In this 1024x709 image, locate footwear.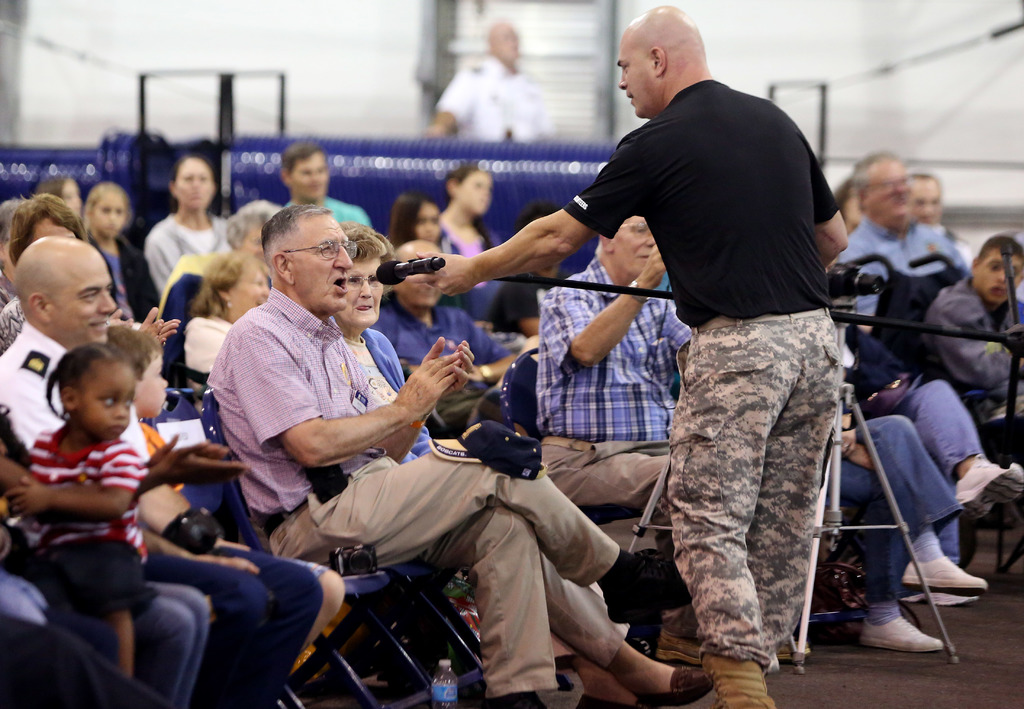
Bounding box: <box>905,592,965,605</box>.
